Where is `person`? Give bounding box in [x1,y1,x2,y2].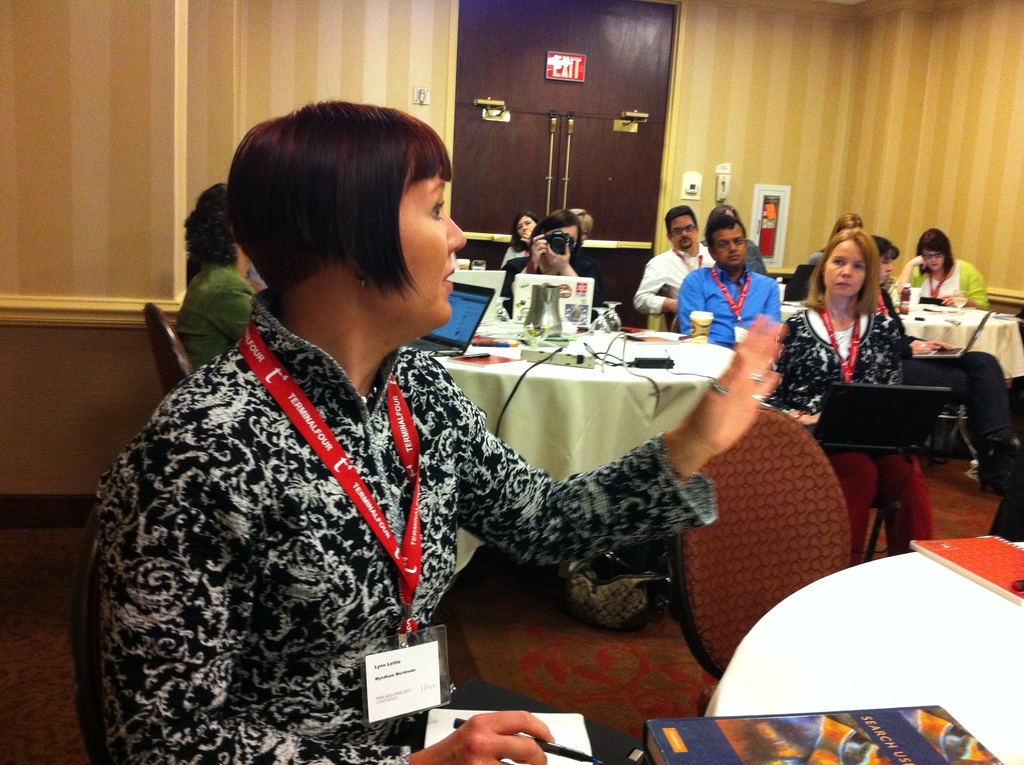
[161,125,749,717].
